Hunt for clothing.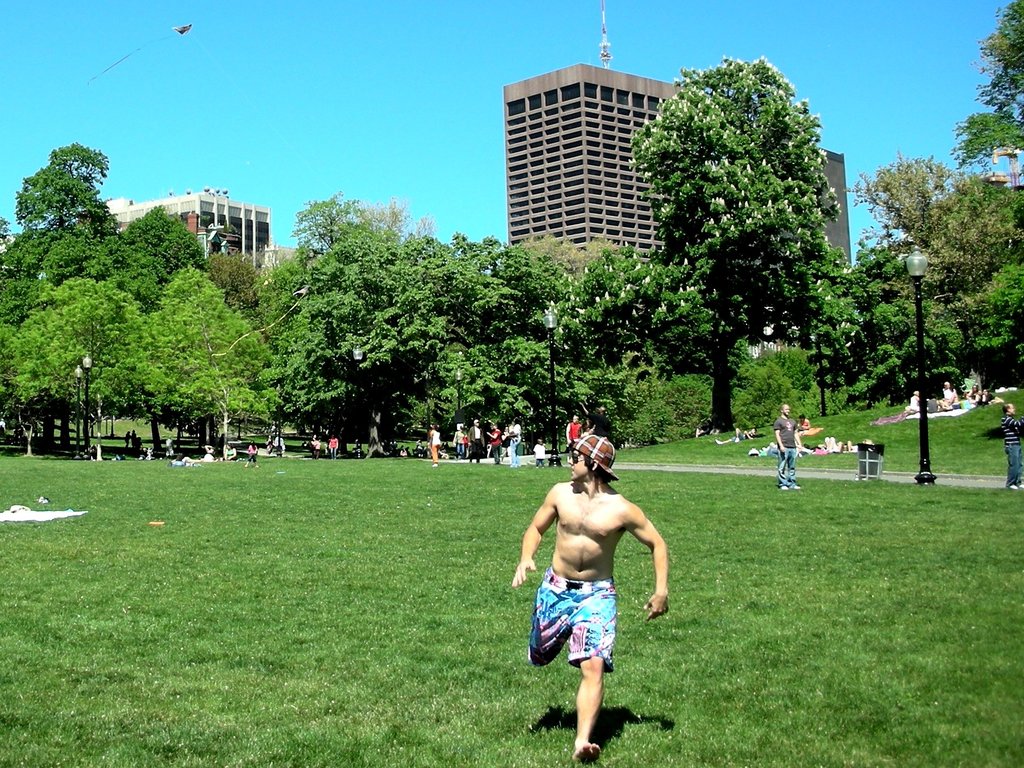
Hunted down at [1001, 410, 1023, 483].
